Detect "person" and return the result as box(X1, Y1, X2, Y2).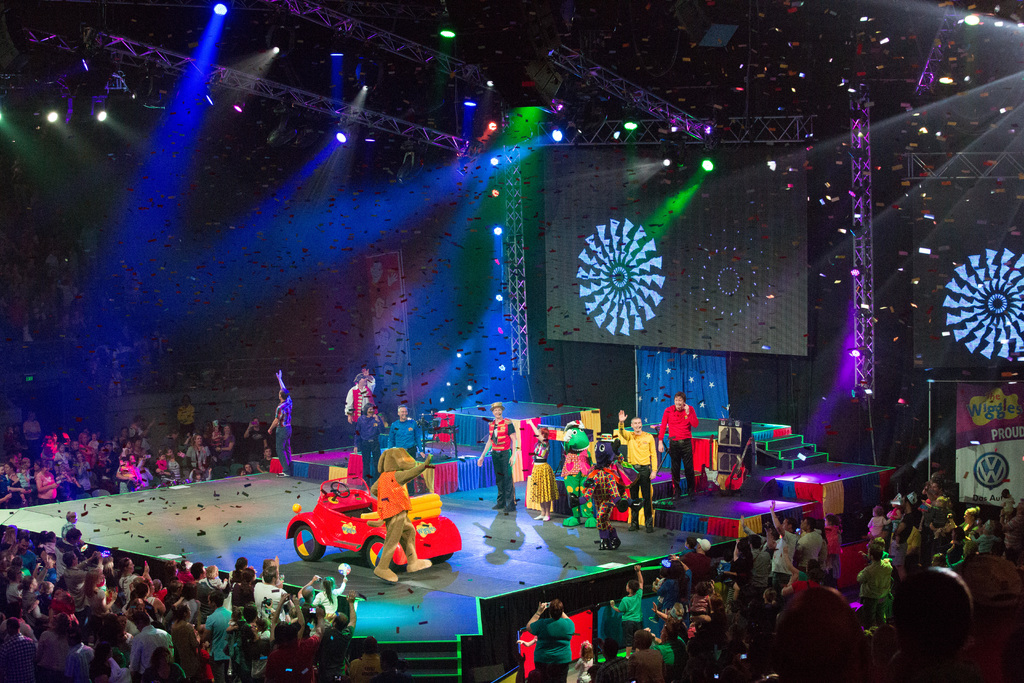
box(339, 373, 369, 461).
